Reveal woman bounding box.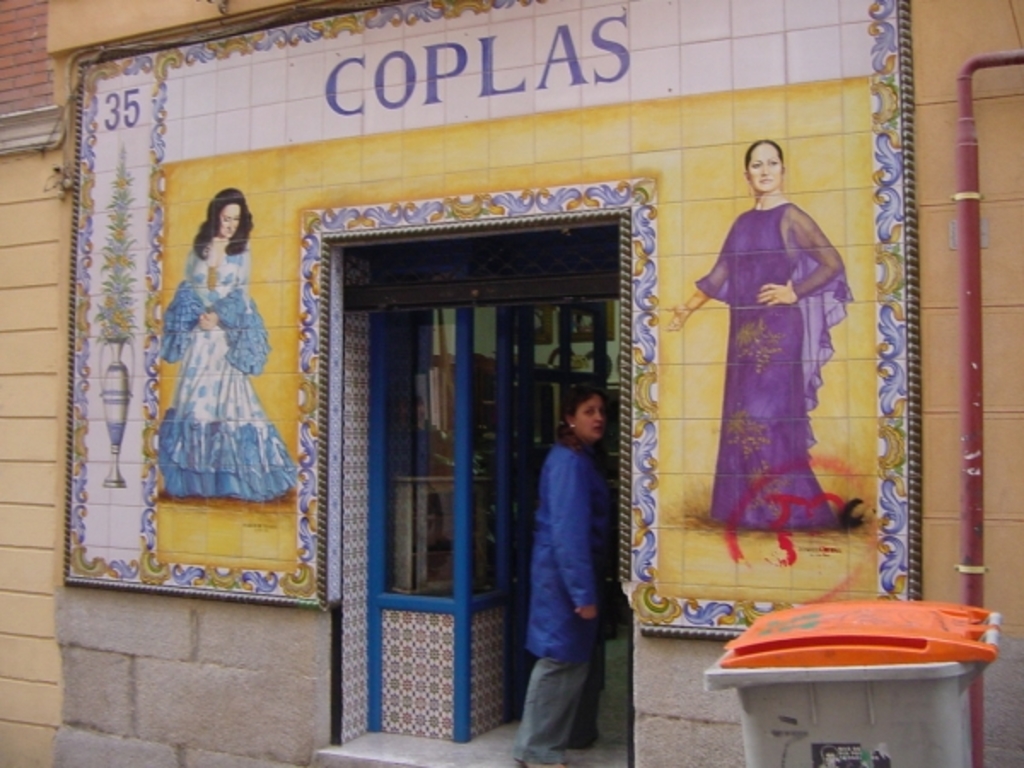
Revealed: x1=657 y1=135 x2=860 y2=524.
